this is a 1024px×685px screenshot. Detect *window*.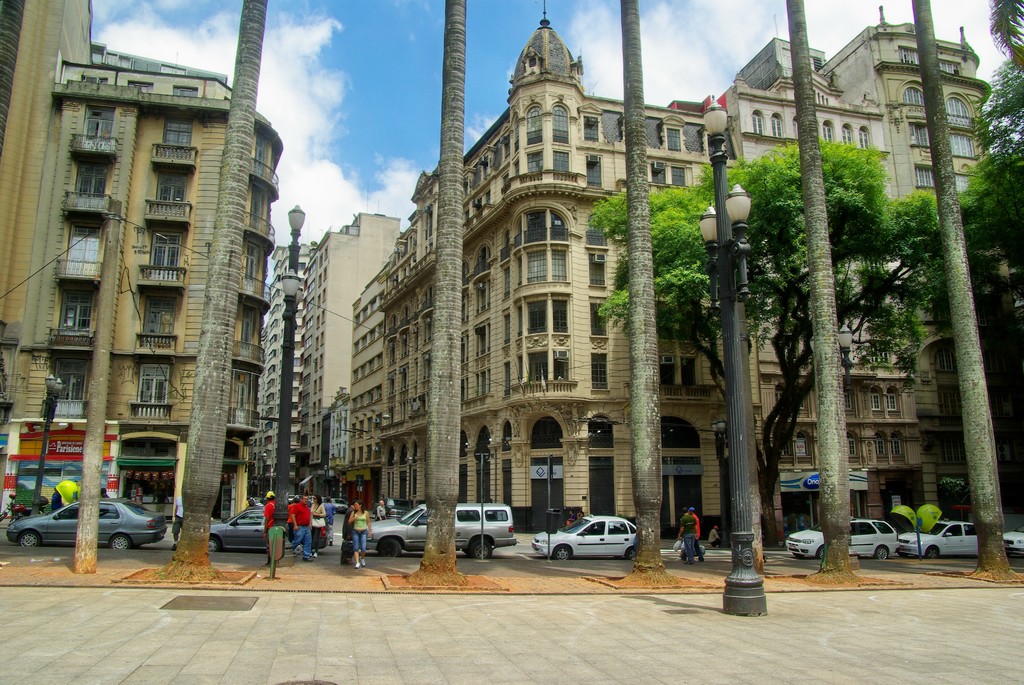
{"left": 84, "top": 100, "right": 115, "bottom": 145}.
